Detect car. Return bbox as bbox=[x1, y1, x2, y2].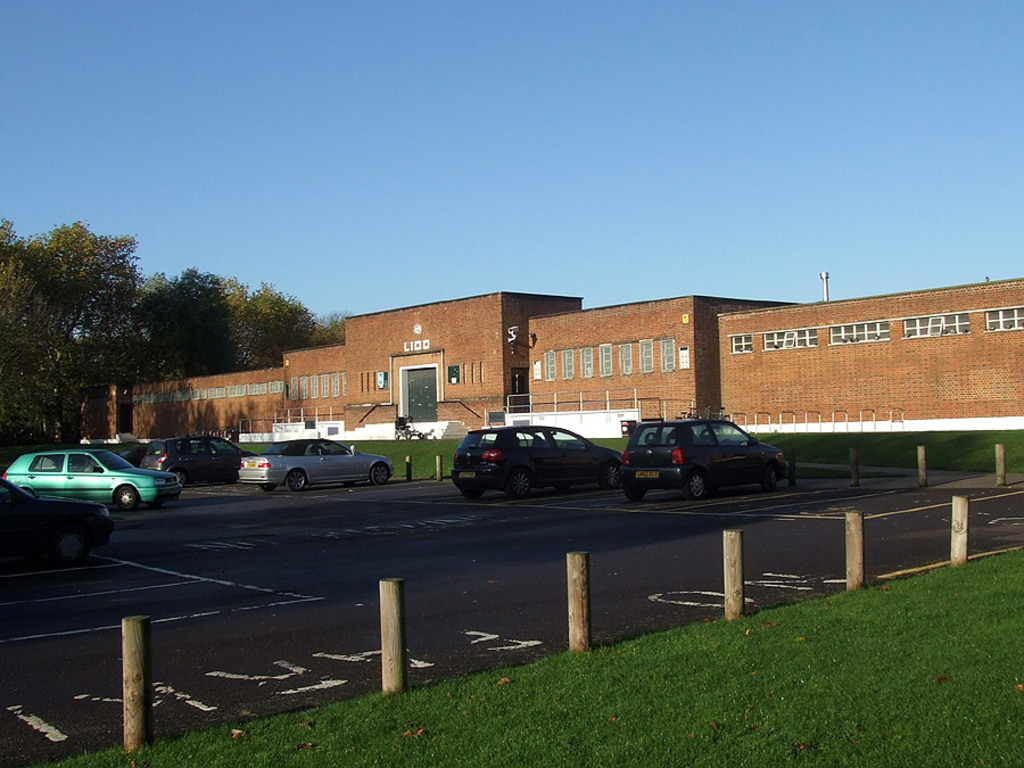
bbox=[0, 476, 112, 560].
